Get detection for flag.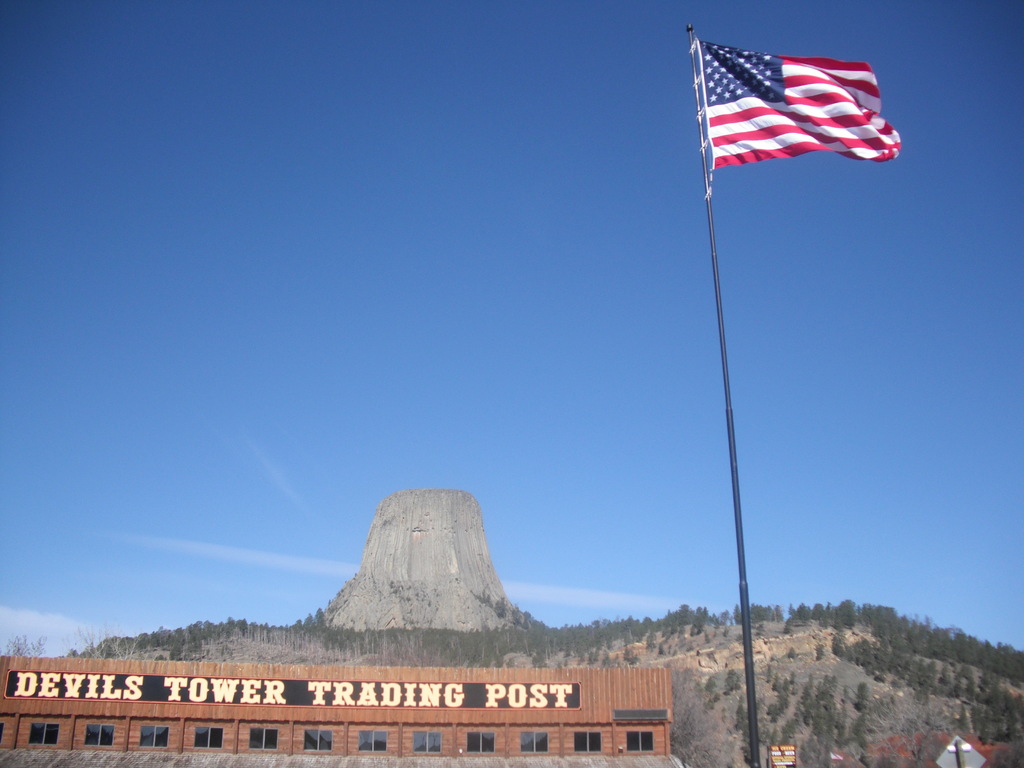
Detection: Rect(695, 36, 901, 175).
